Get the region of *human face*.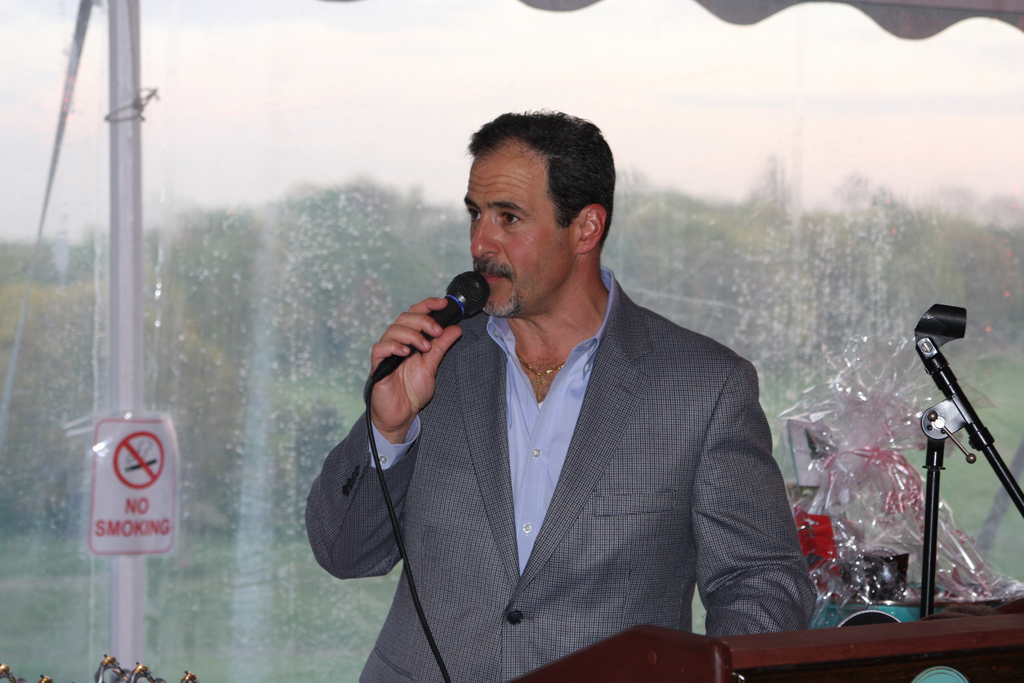
x1=465 y1=150 x2=566 y2=320.
